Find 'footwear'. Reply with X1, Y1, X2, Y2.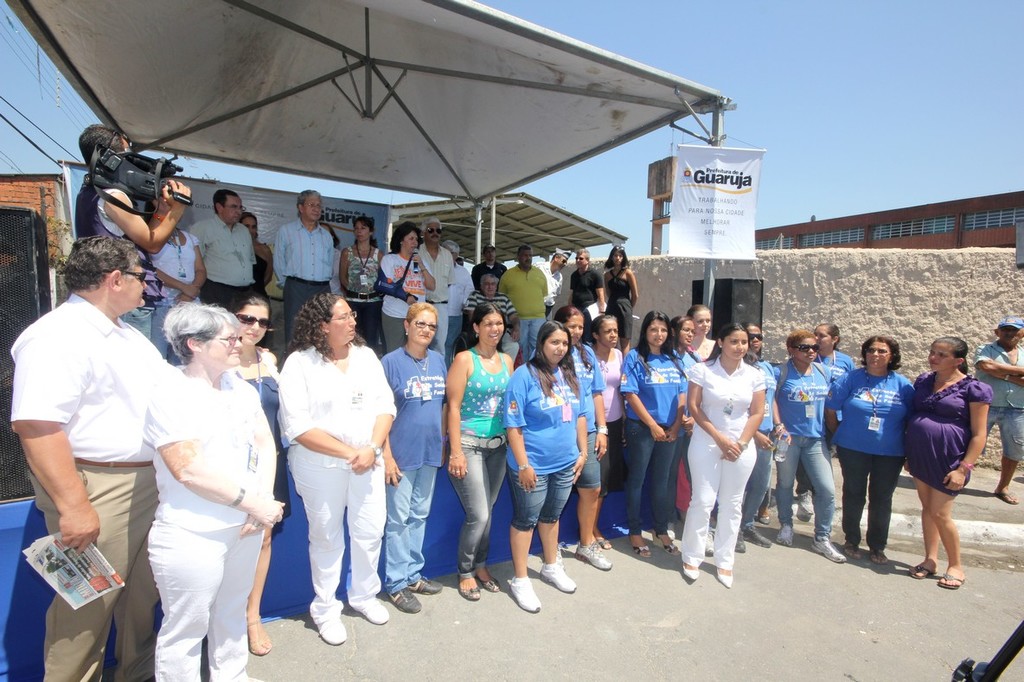
575, 539, 610, 570.
